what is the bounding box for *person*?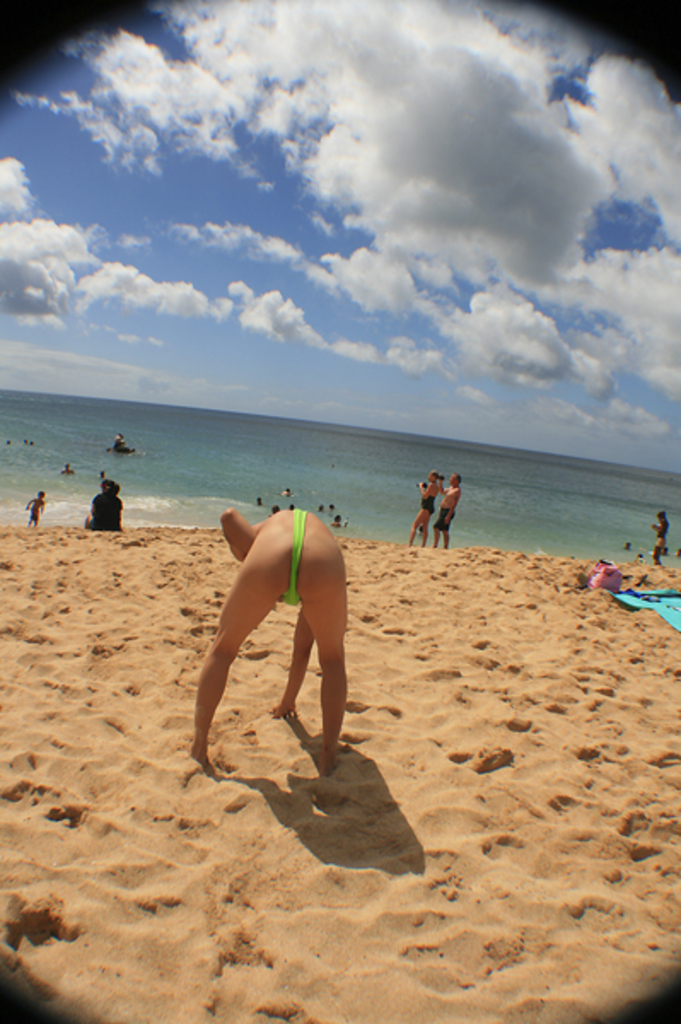
left=435, top=476, right=461, bottom=544.
